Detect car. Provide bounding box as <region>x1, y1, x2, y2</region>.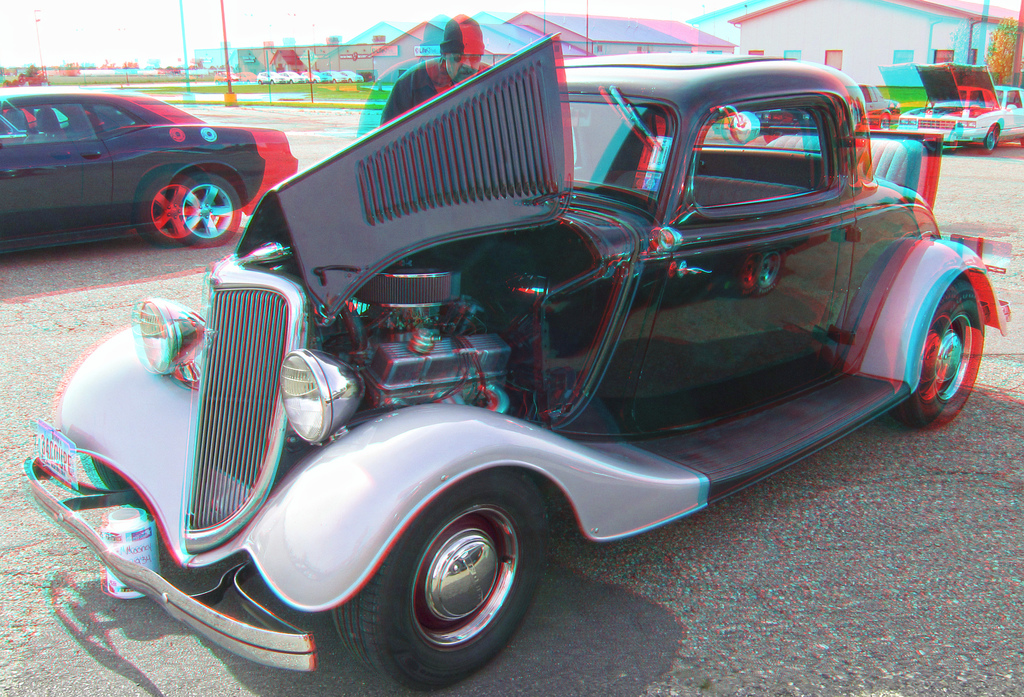
<region>27, 56, 1008, 696</region>.
